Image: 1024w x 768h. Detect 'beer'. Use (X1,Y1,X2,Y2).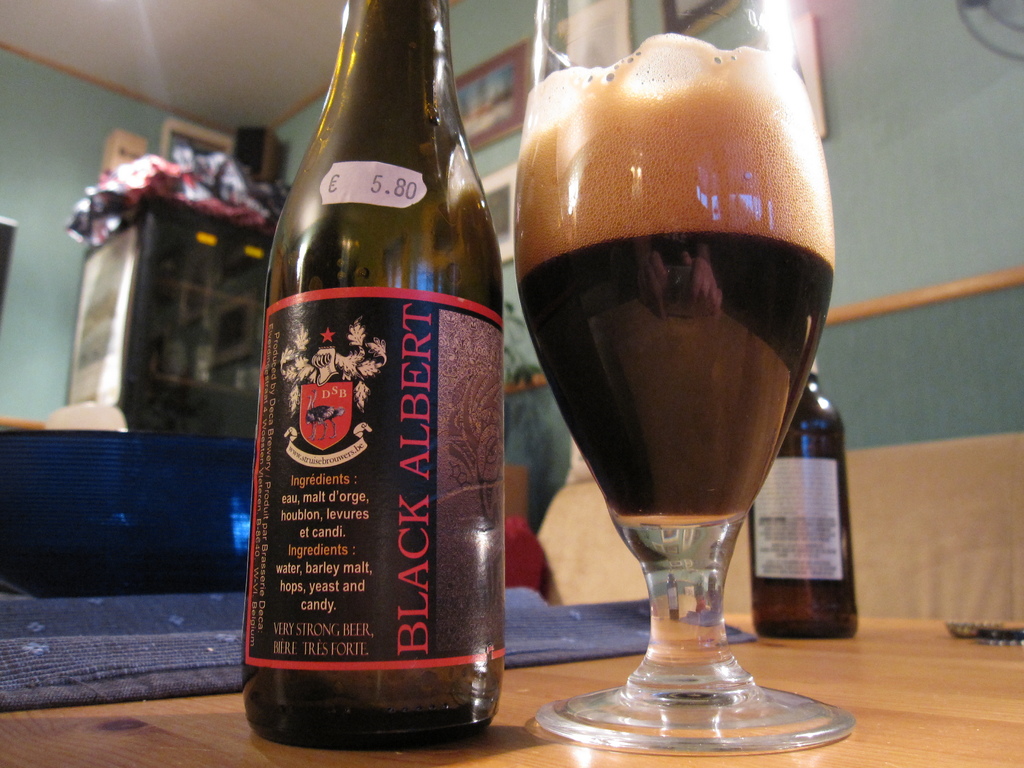
(265,3,506,737).
